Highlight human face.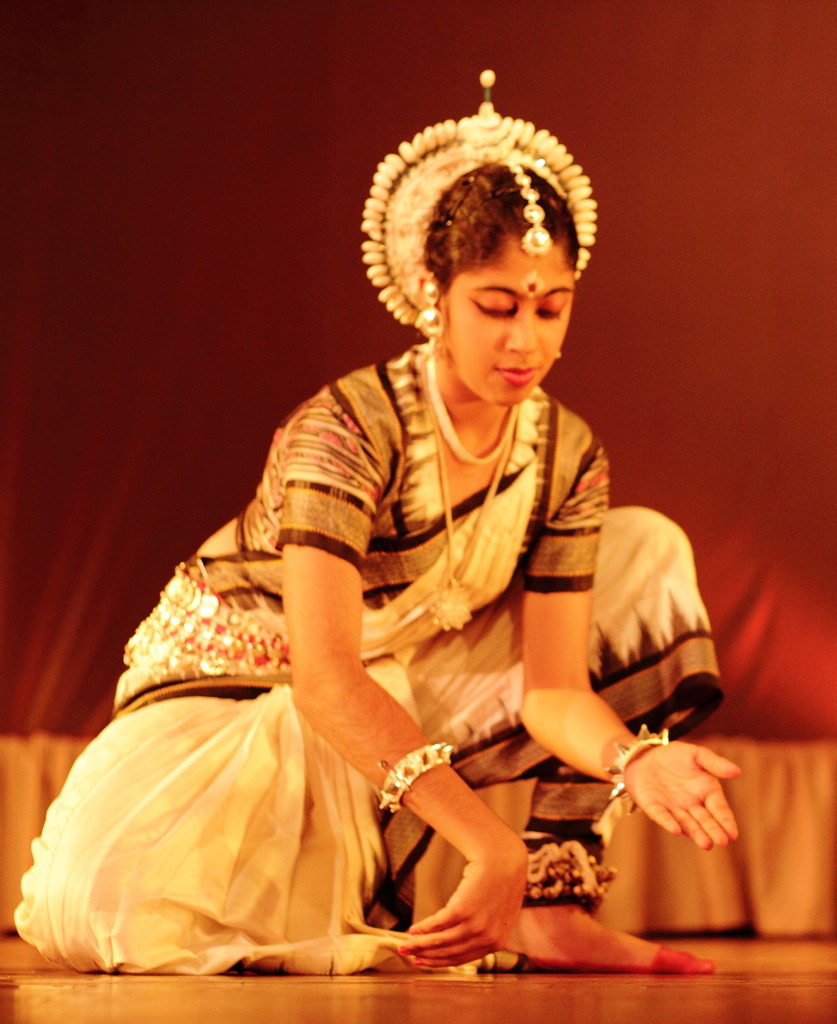
Highlighted region: left=439, top=232, right=575, bottom=401.
